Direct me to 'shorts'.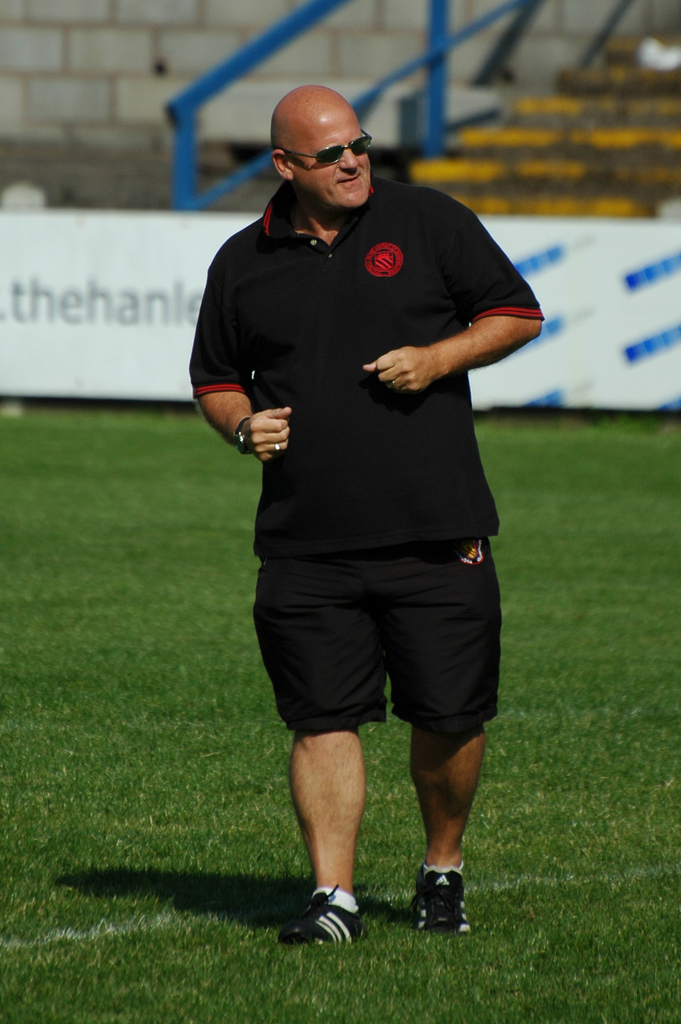
Direction: 252/538/502/733.
